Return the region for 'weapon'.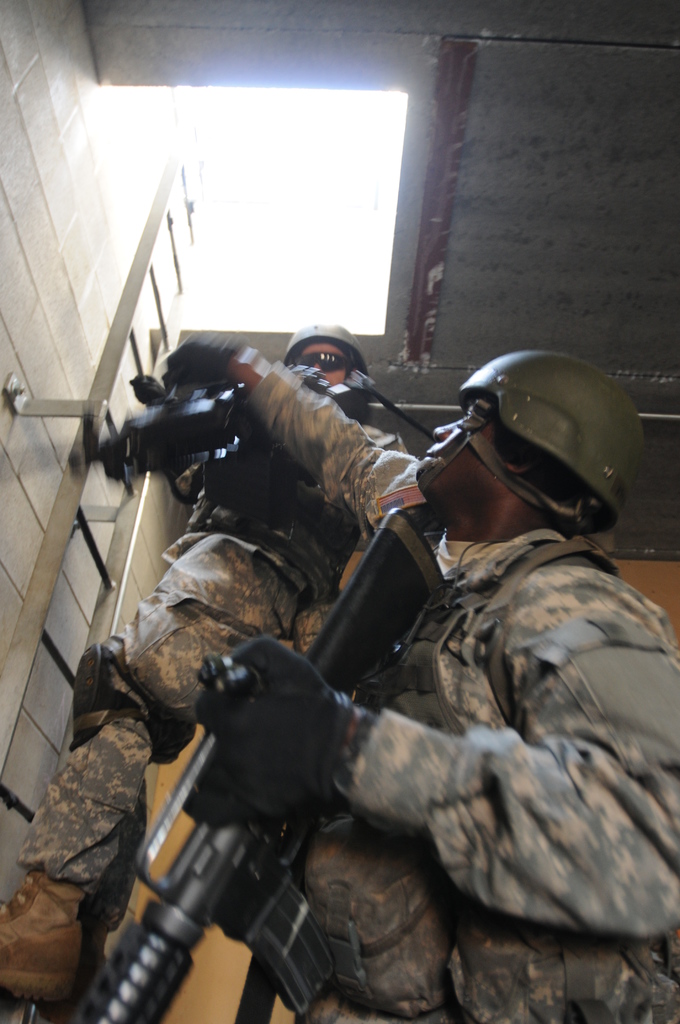
(x1=96, y1=377, x2=254, y2=483).
